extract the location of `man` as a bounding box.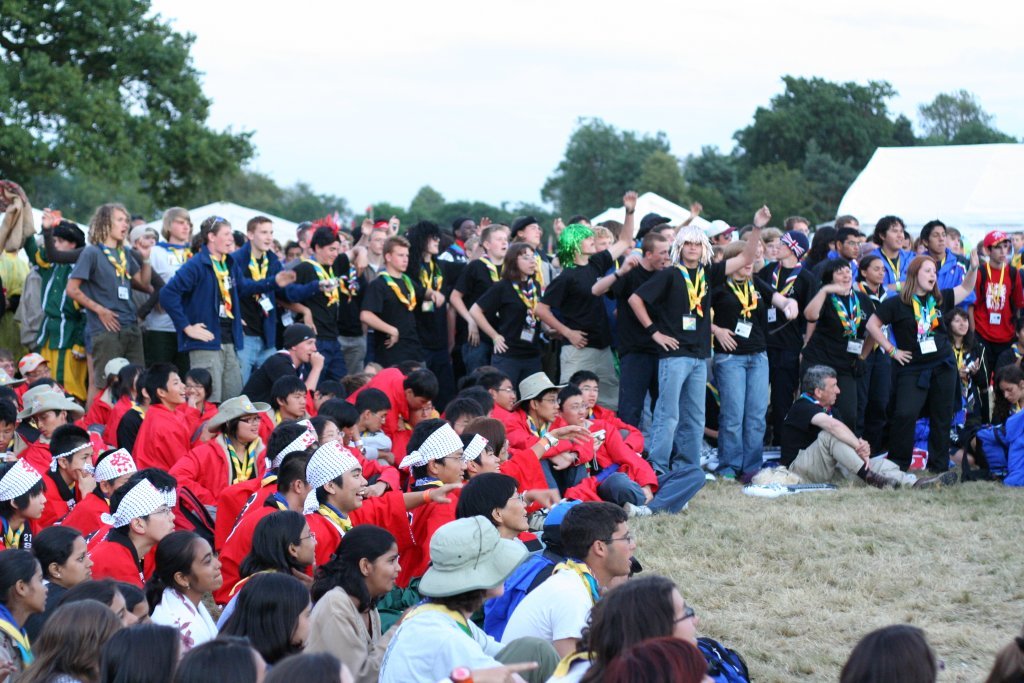
BBox(861, 215, 920, 347).
